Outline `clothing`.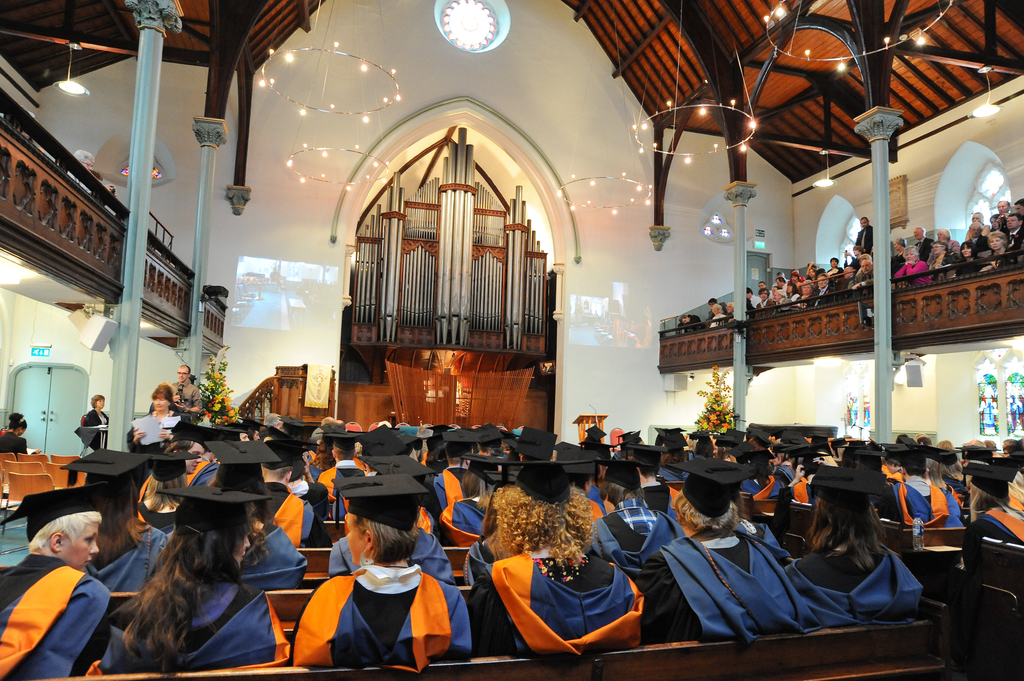
Outline: box(83, 412, 107, 447).
